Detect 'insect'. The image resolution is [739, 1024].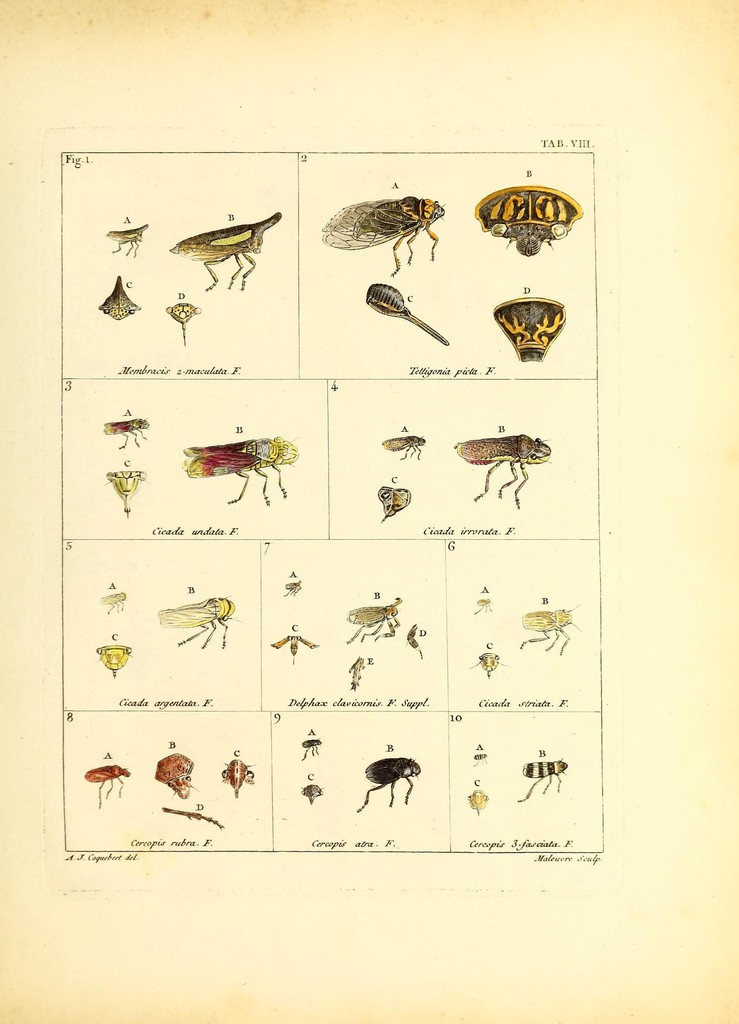
x1=357 y1=757 x2=420 y2=813.
